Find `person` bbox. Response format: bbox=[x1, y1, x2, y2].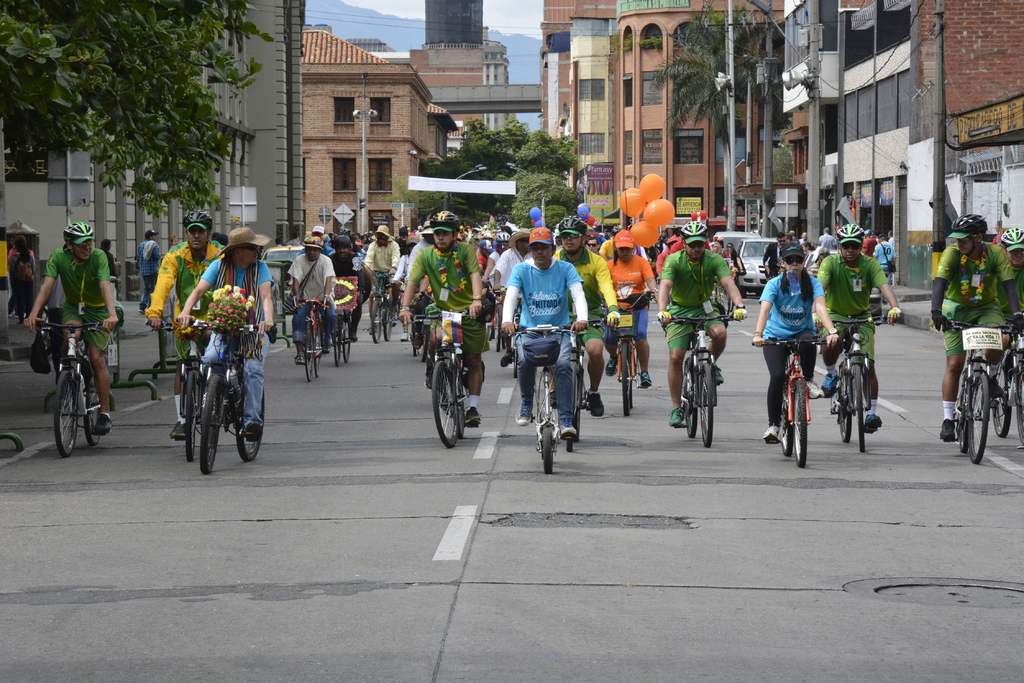
bbox=[818, 227, 838, 250].
